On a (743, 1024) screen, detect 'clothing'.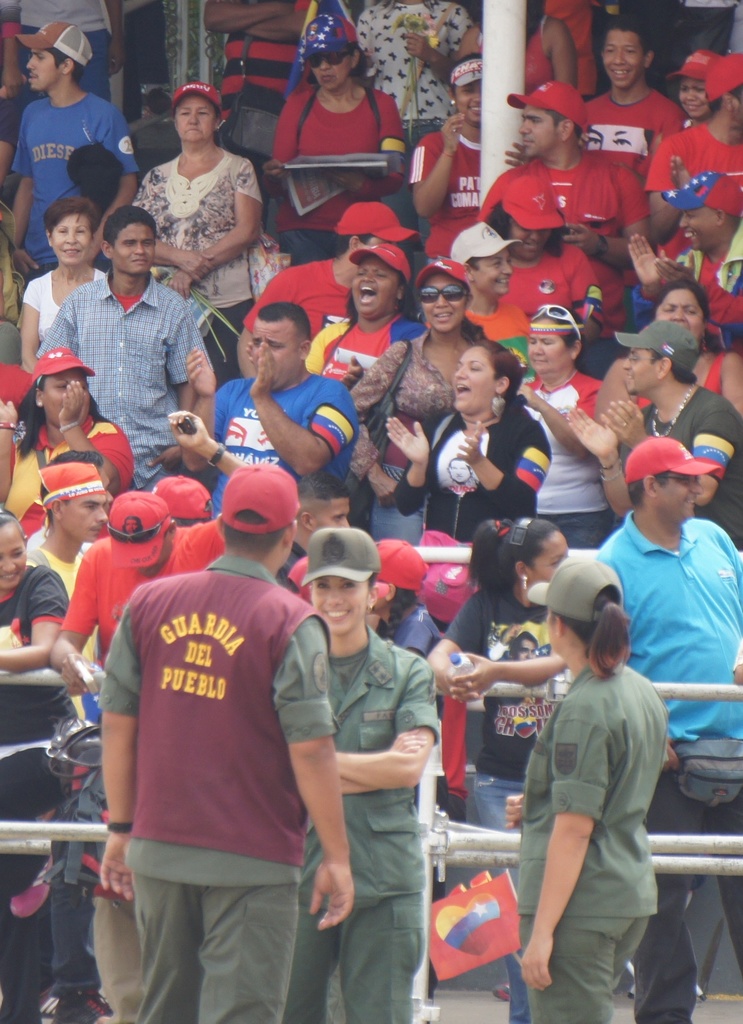
bbox=(324, 325, 409, 393).
